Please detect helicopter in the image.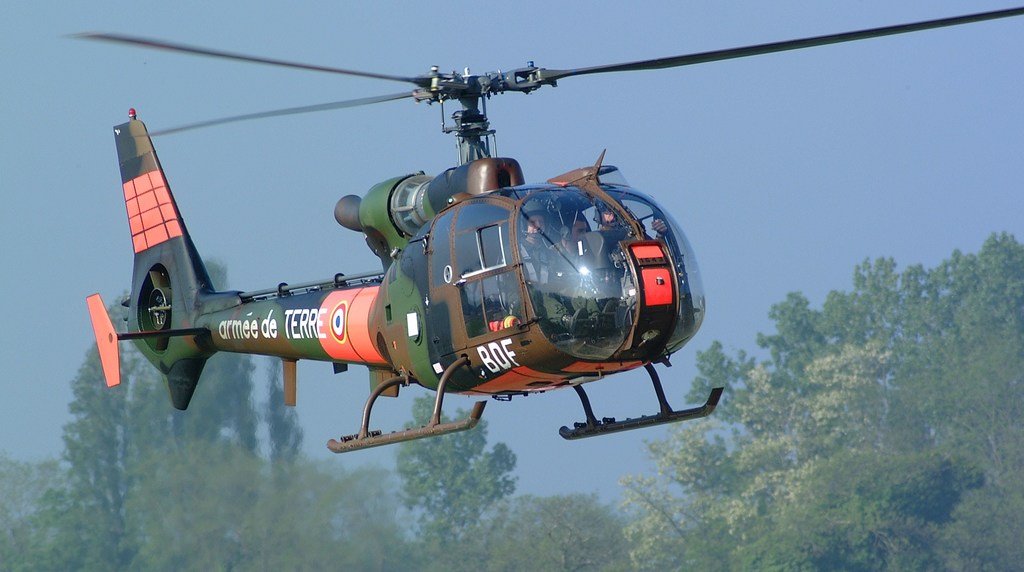
detection(8, 0, 975, 475).
